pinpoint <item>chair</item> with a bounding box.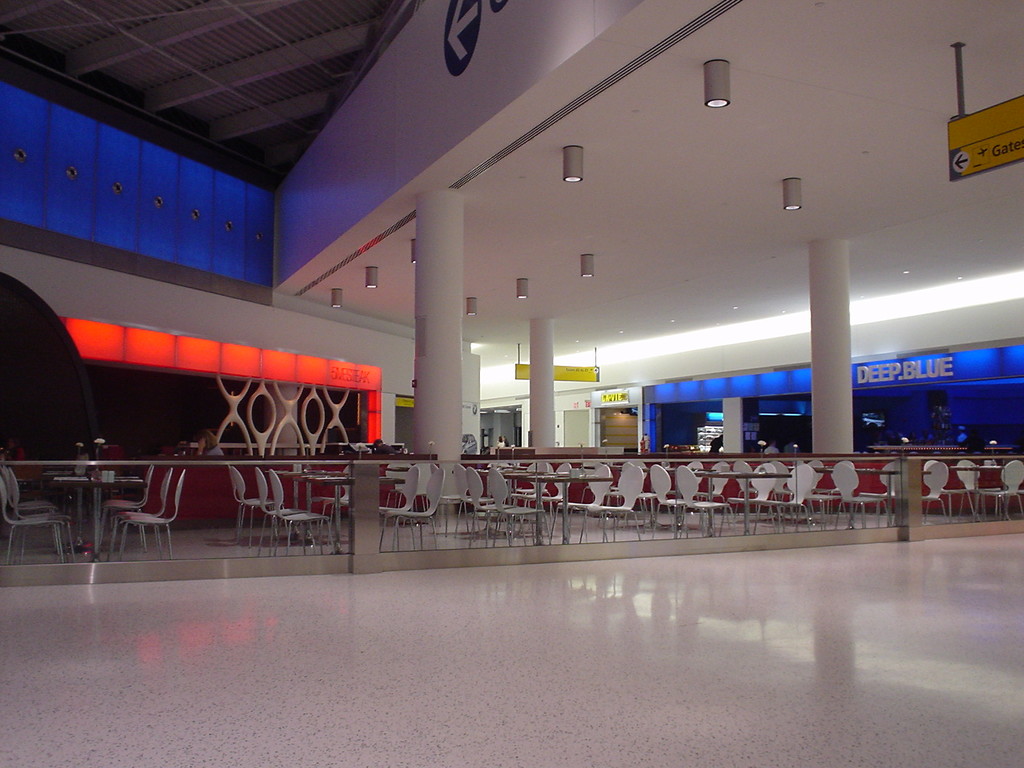
x1=456 y1=464 x2=490 y2=537.
